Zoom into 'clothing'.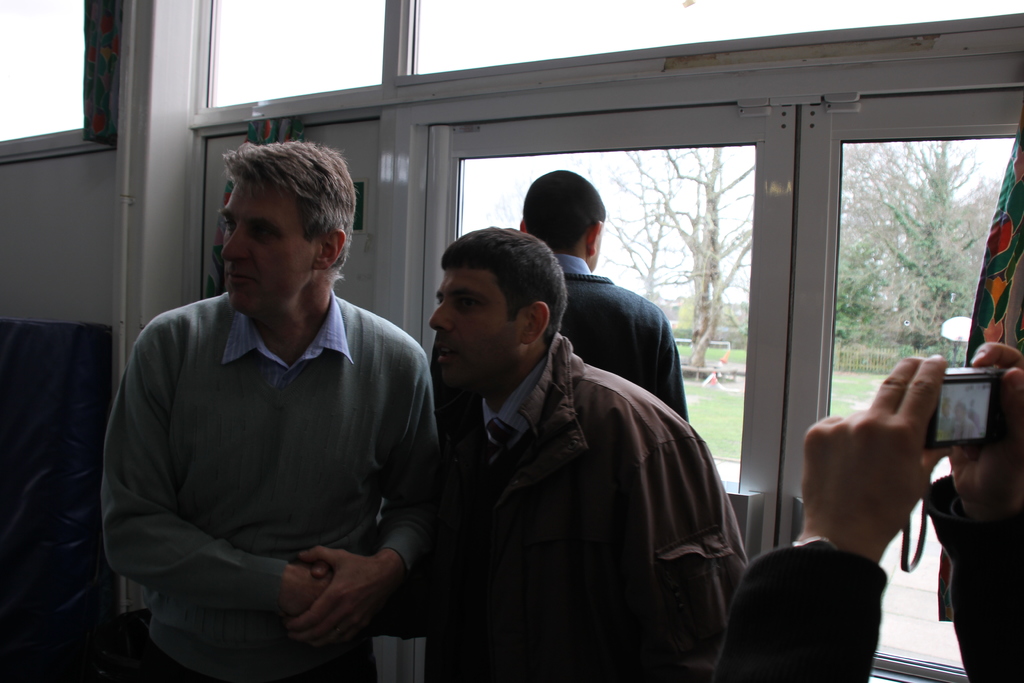
Zoom target: [712, 474, 1023, 682].
